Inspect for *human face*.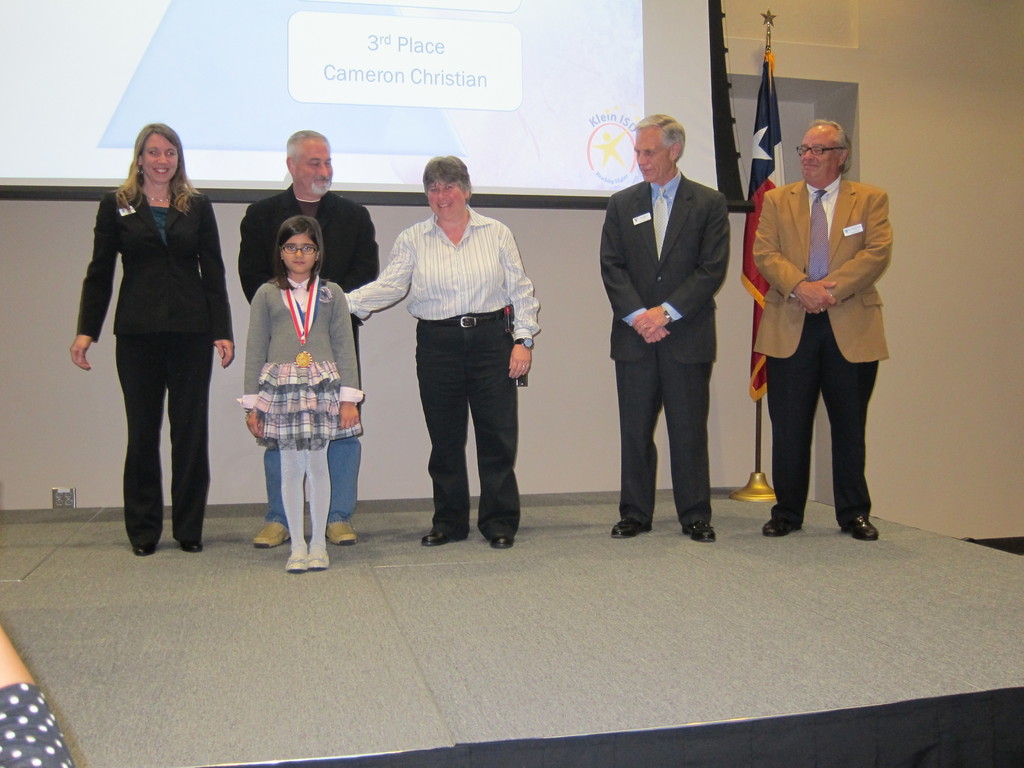
Inspection: bbox=[634, 126, 671, 183].
